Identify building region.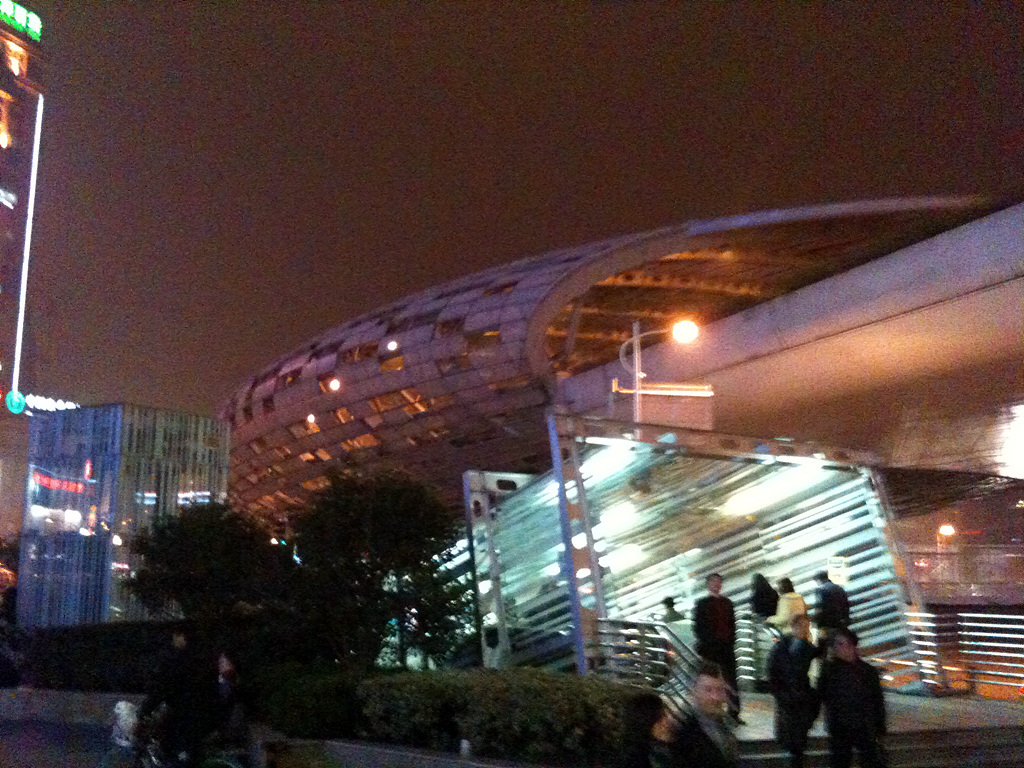
Region: BBox(216, 191, 1023, 705).
